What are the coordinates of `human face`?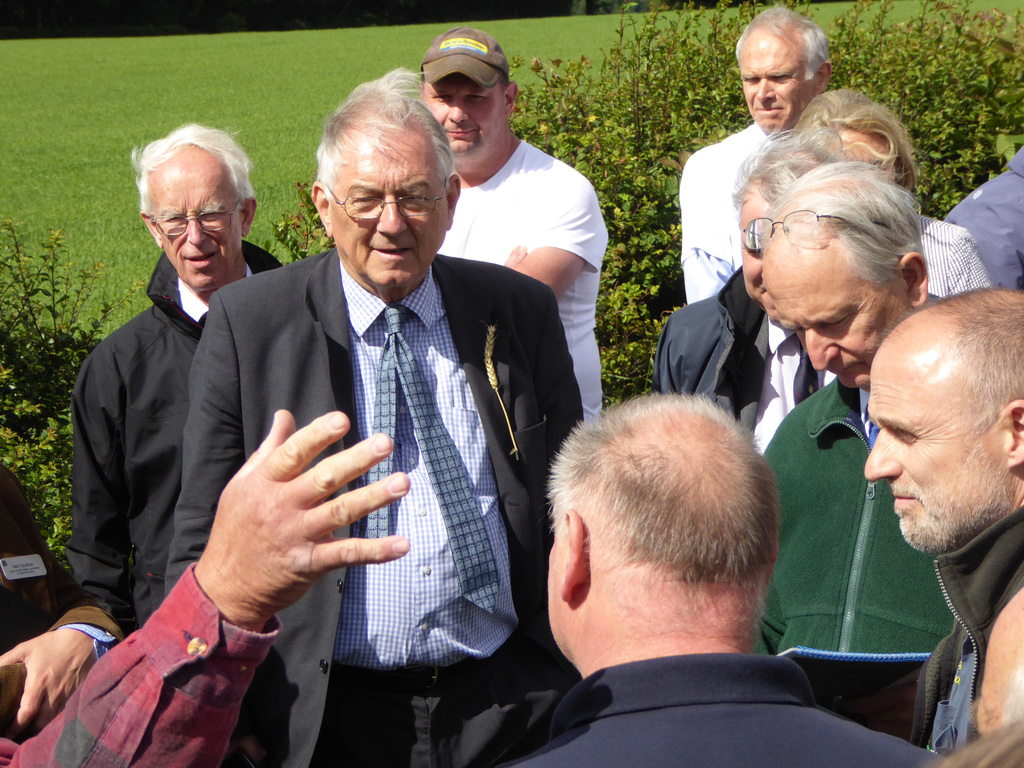
Rect(326, 143, 449, 286).
